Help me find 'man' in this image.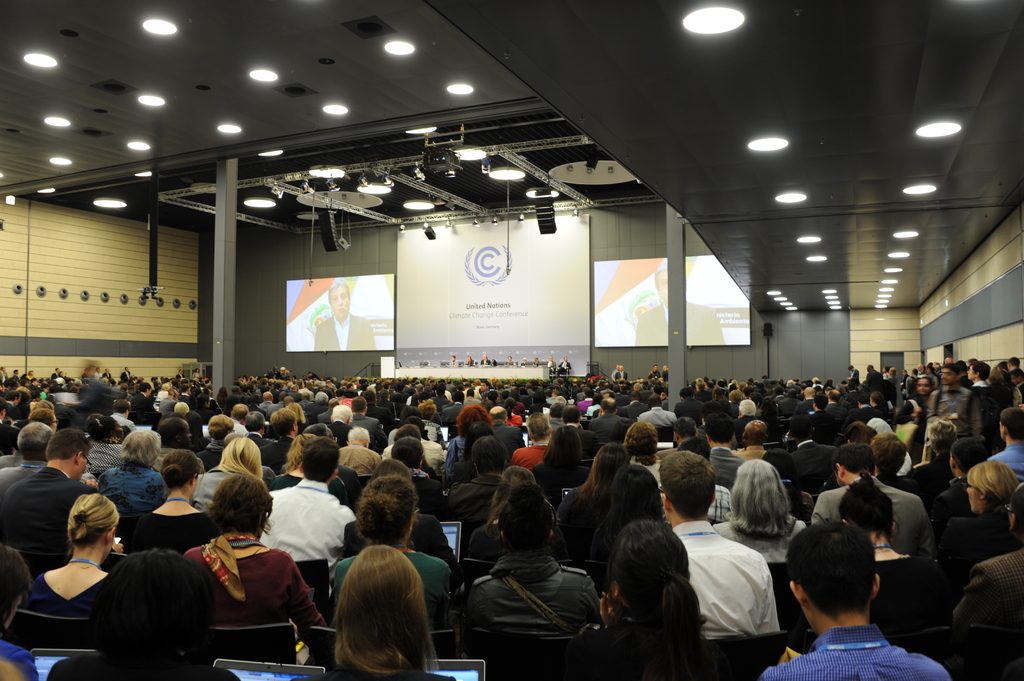
Found it: <box>104,421,170,501</box>.
